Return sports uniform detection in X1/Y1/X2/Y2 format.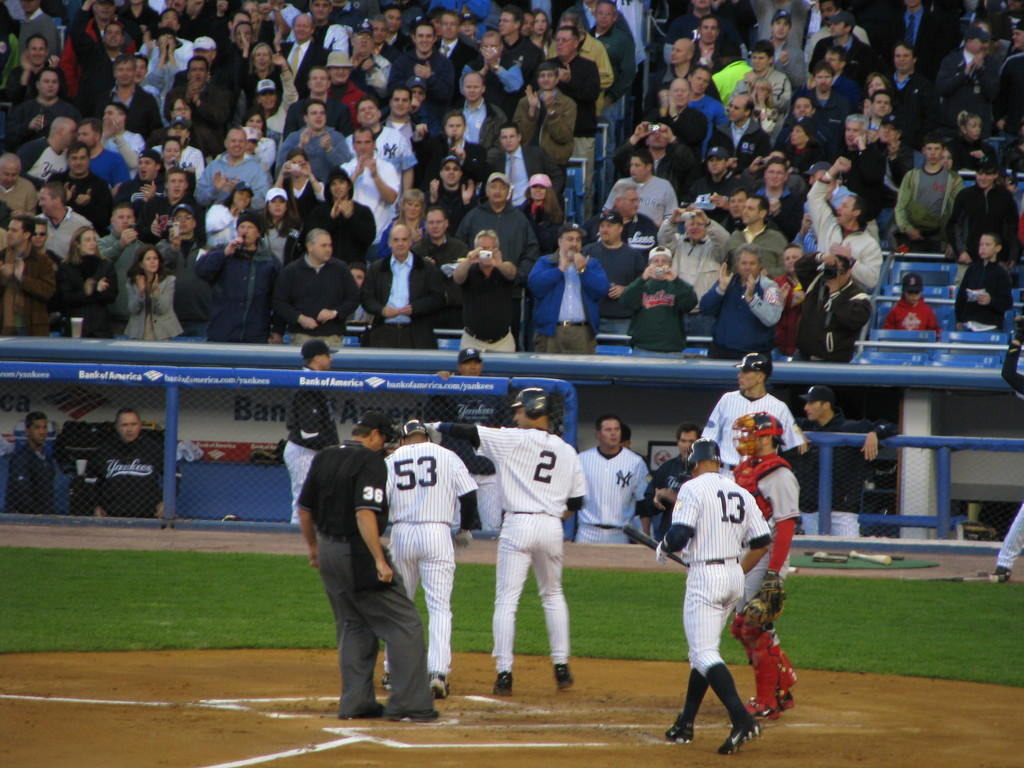
268/381/337/522.
